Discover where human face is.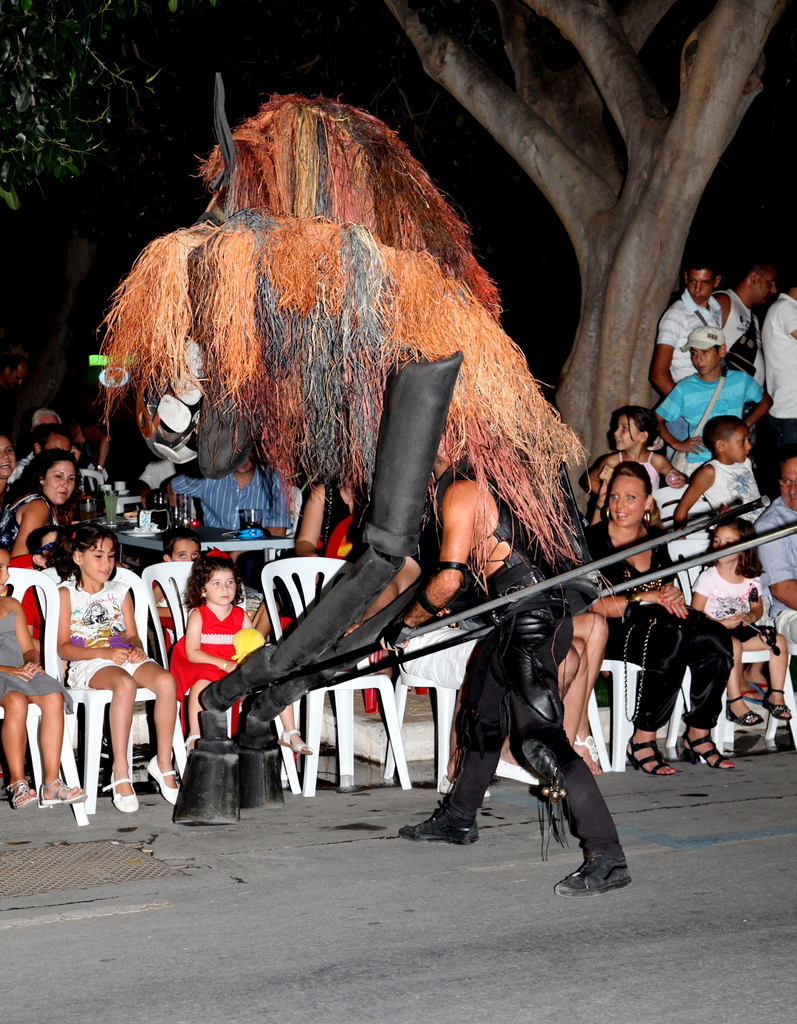
Discovered at 612,414,640,453.
